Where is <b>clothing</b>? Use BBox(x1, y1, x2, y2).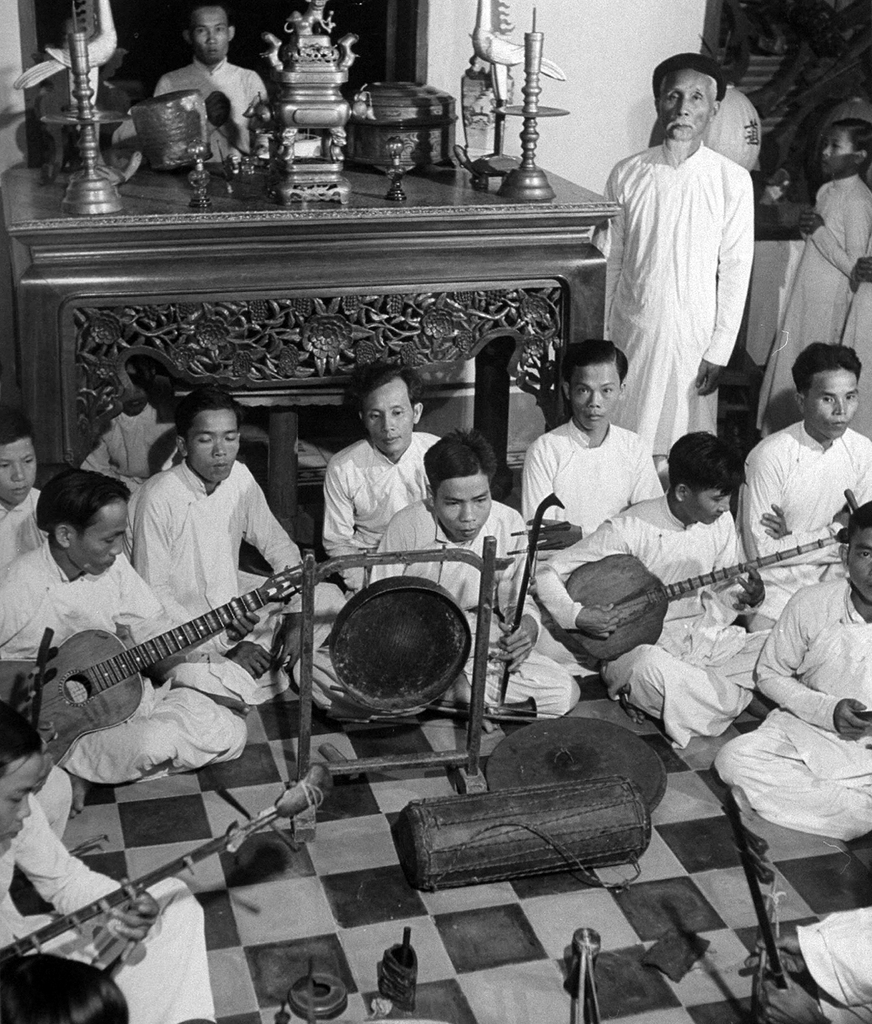
BBox(747, 153, 871, 412).
